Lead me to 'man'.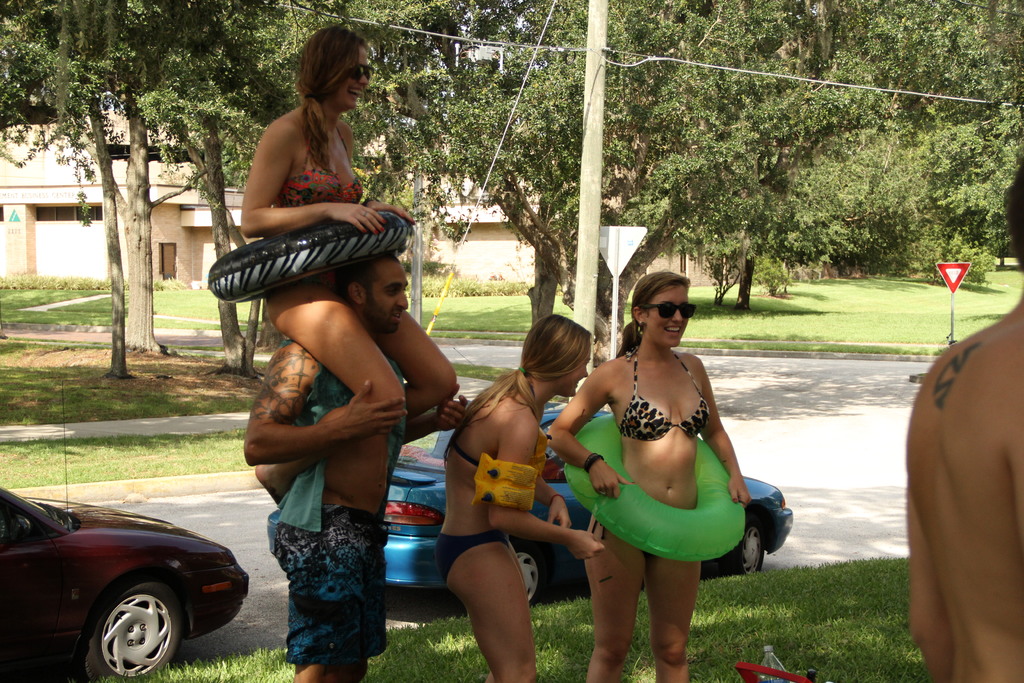
Lead to detection(237, 256, 471, 682).
